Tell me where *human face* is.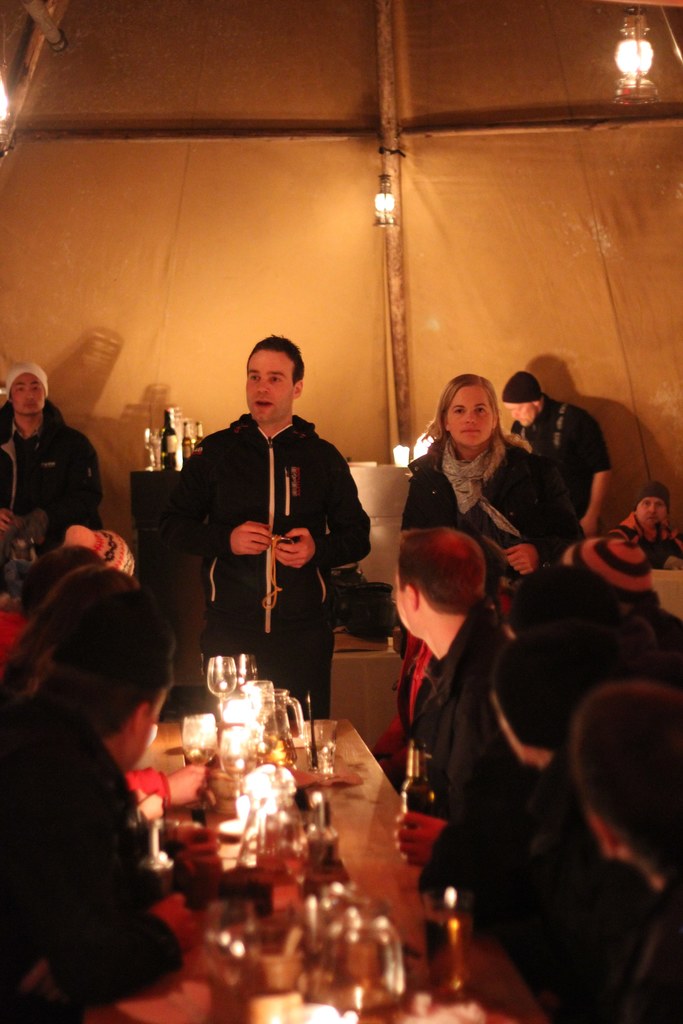
*human face* is at <box>441,388,499,444</box>.
